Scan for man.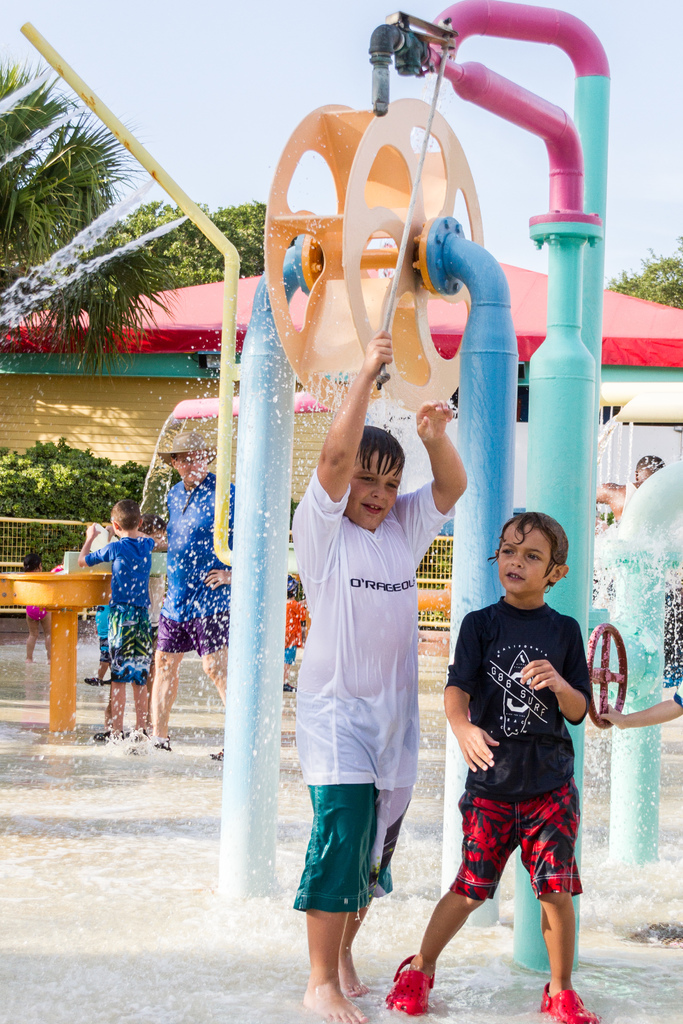
Scan result: crop(586, 452, 666, 518).
